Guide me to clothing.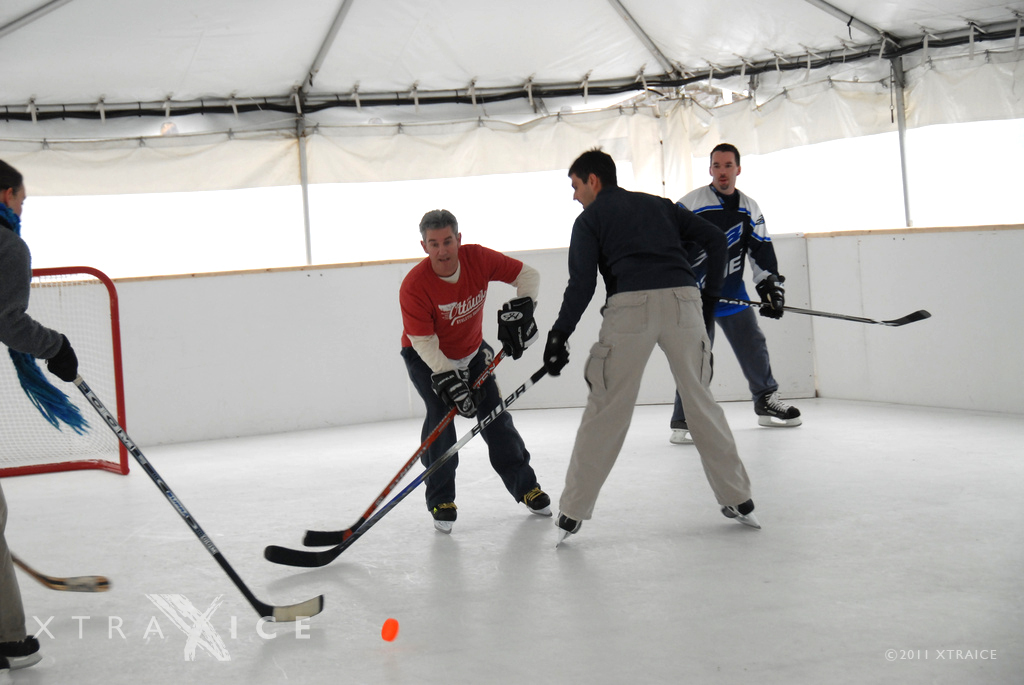
Guidance: <region>0, 193, 74, 652</region>.
